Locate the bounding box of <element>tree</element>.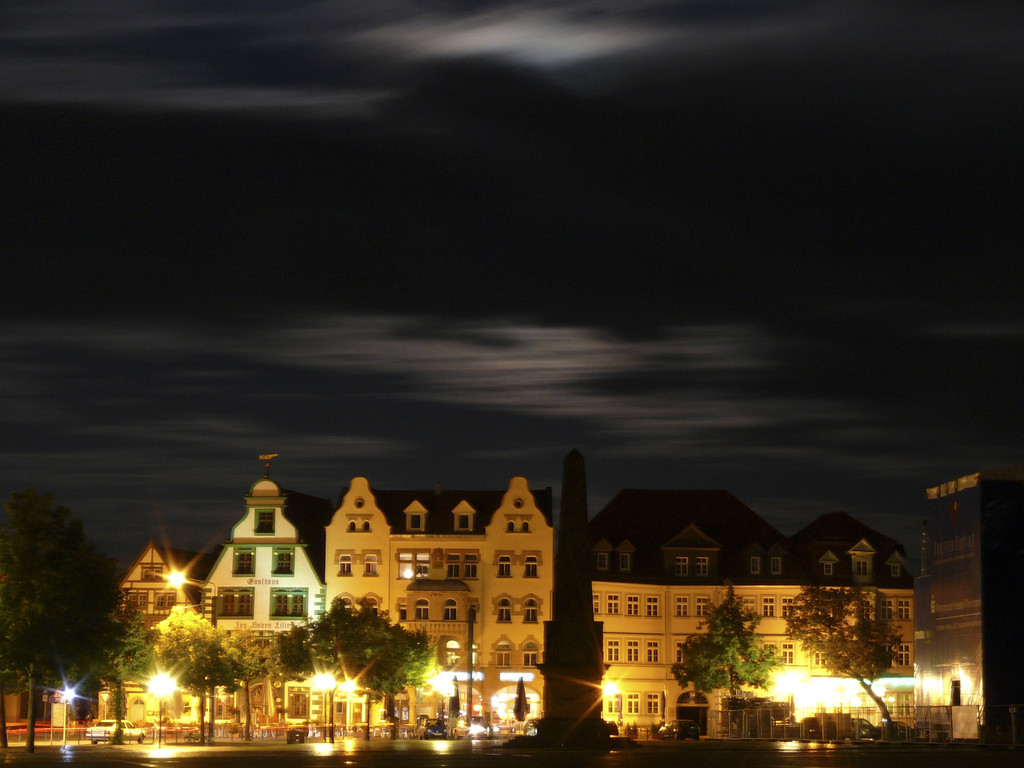
Bounding box: 81/610/158/742.
